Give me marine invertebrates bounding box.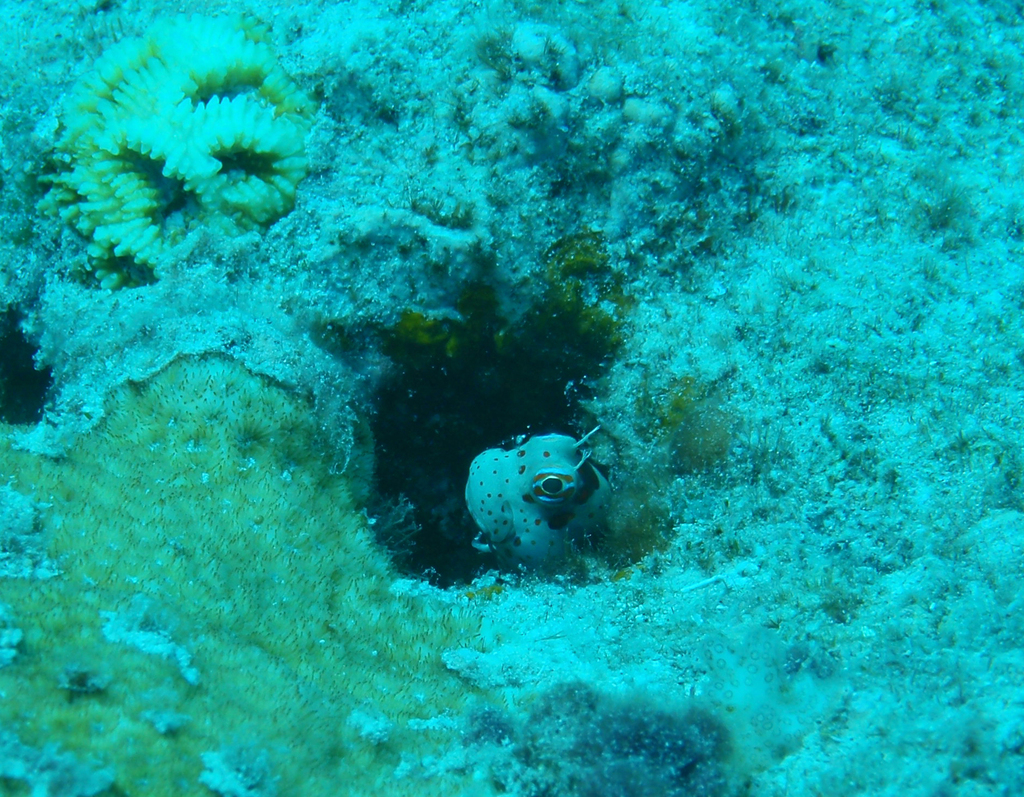
box(449, 405, 671, 579).
